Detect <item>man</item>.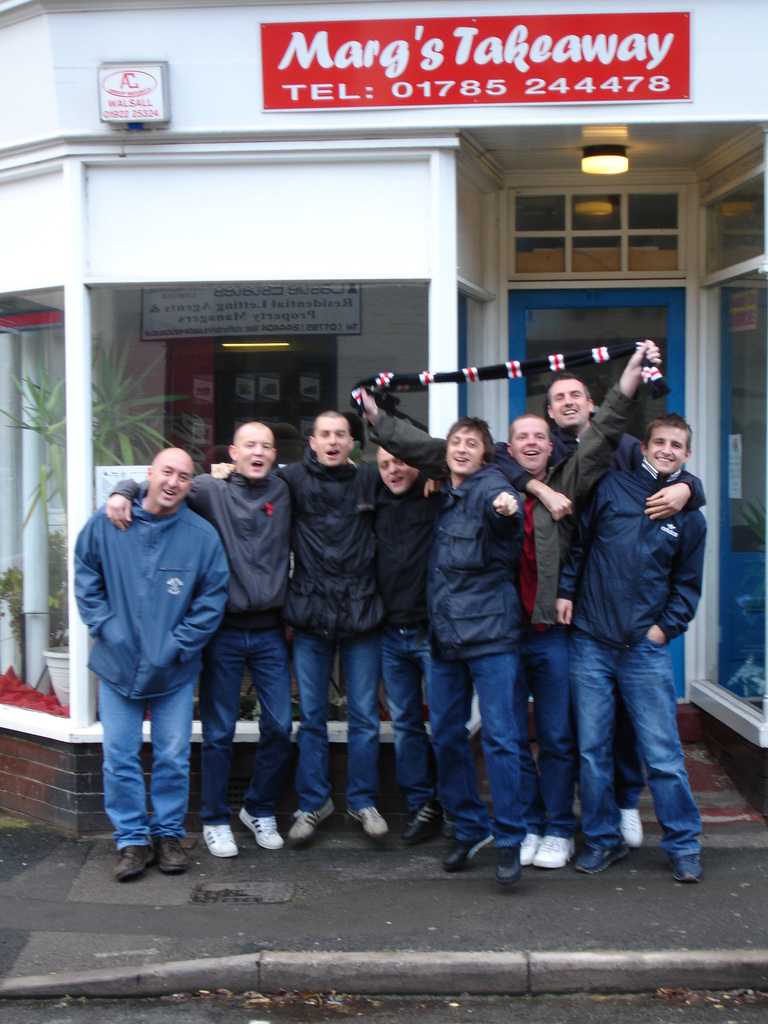
Detected at {"x1": 341, "y1": 335, "x2": 674, "y2": 858}.
